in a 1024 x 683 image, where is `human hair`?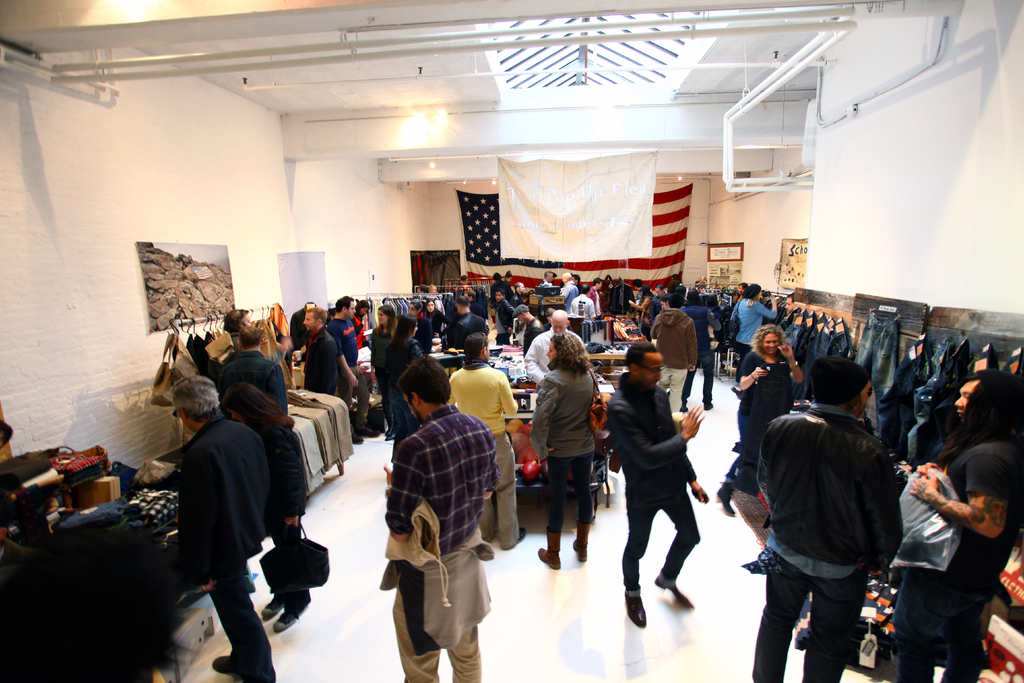
x1=657, y1=283, x2=665, y2=292.
